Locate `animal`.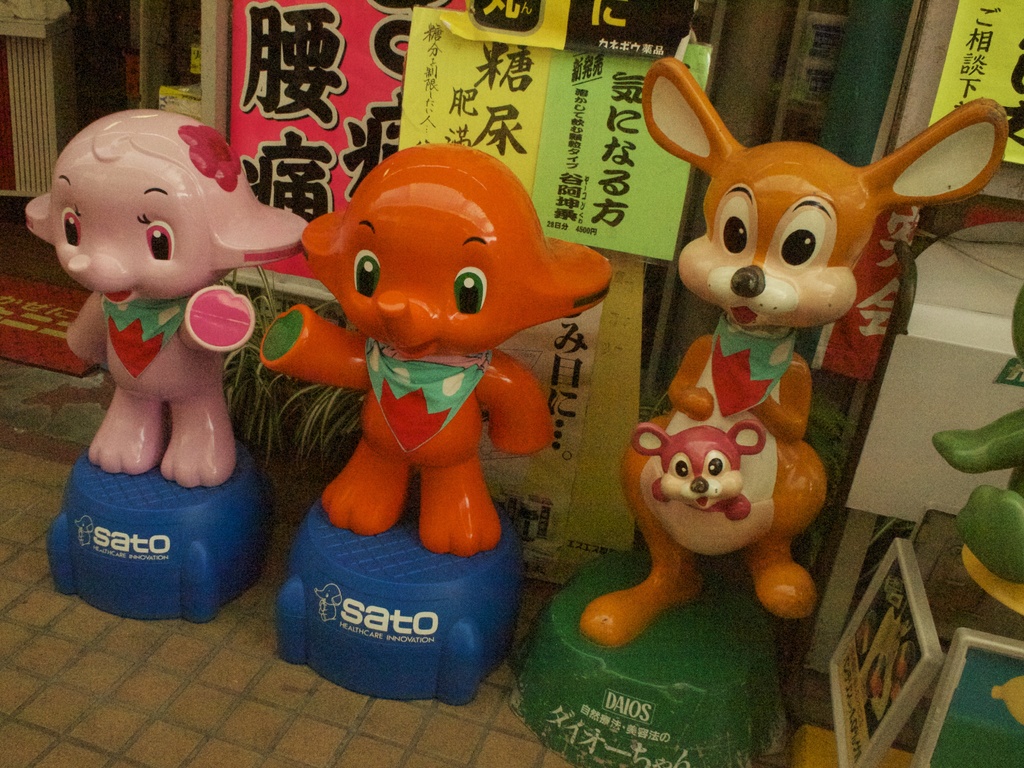
Bounding box: box(22, 104, 310, 490).
